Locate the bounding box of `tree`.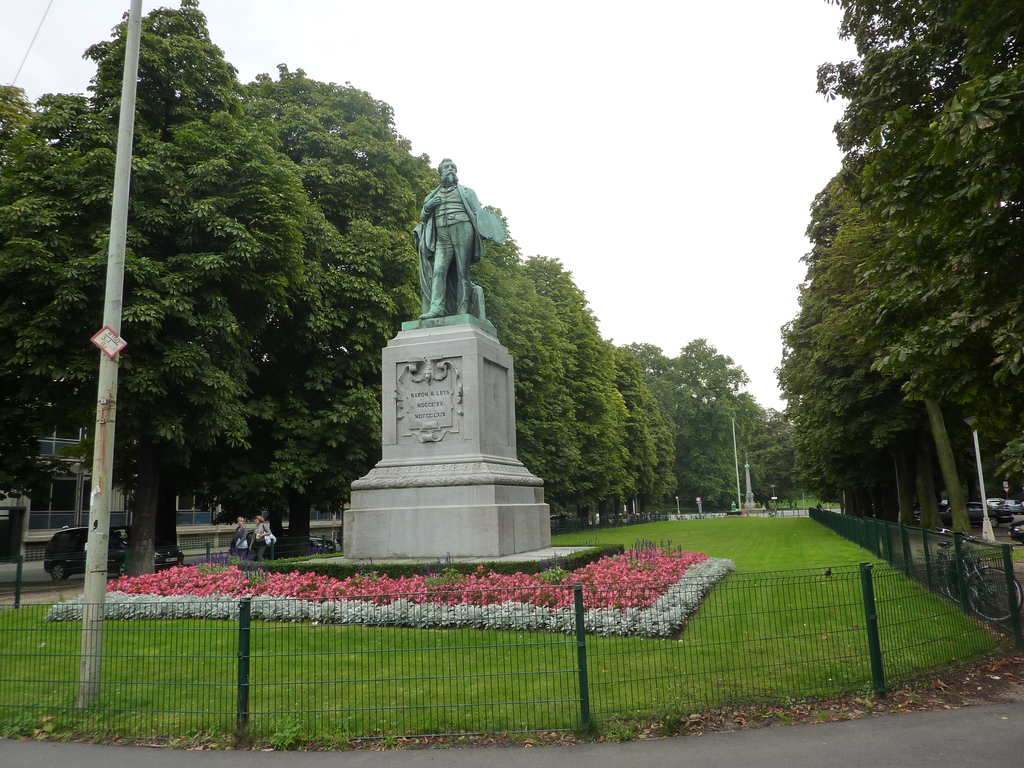
Bounding box: region(611, 347, 677, 504).
